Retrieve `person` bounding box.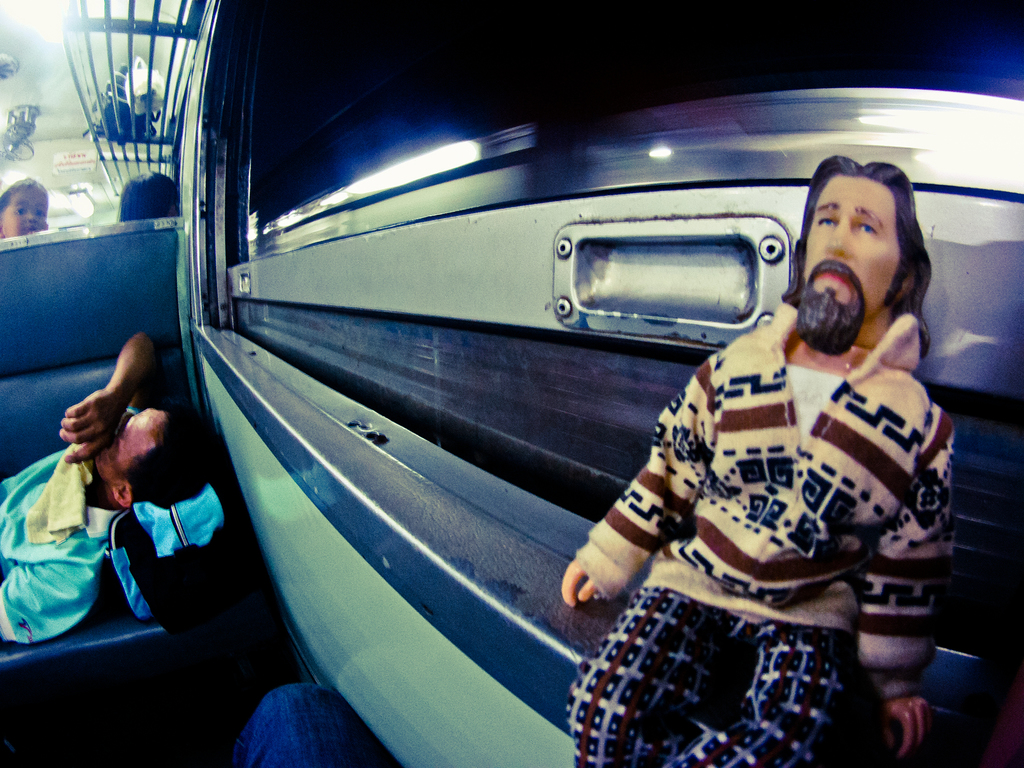
Bounding box: locate(114, 166, 208, 218).
